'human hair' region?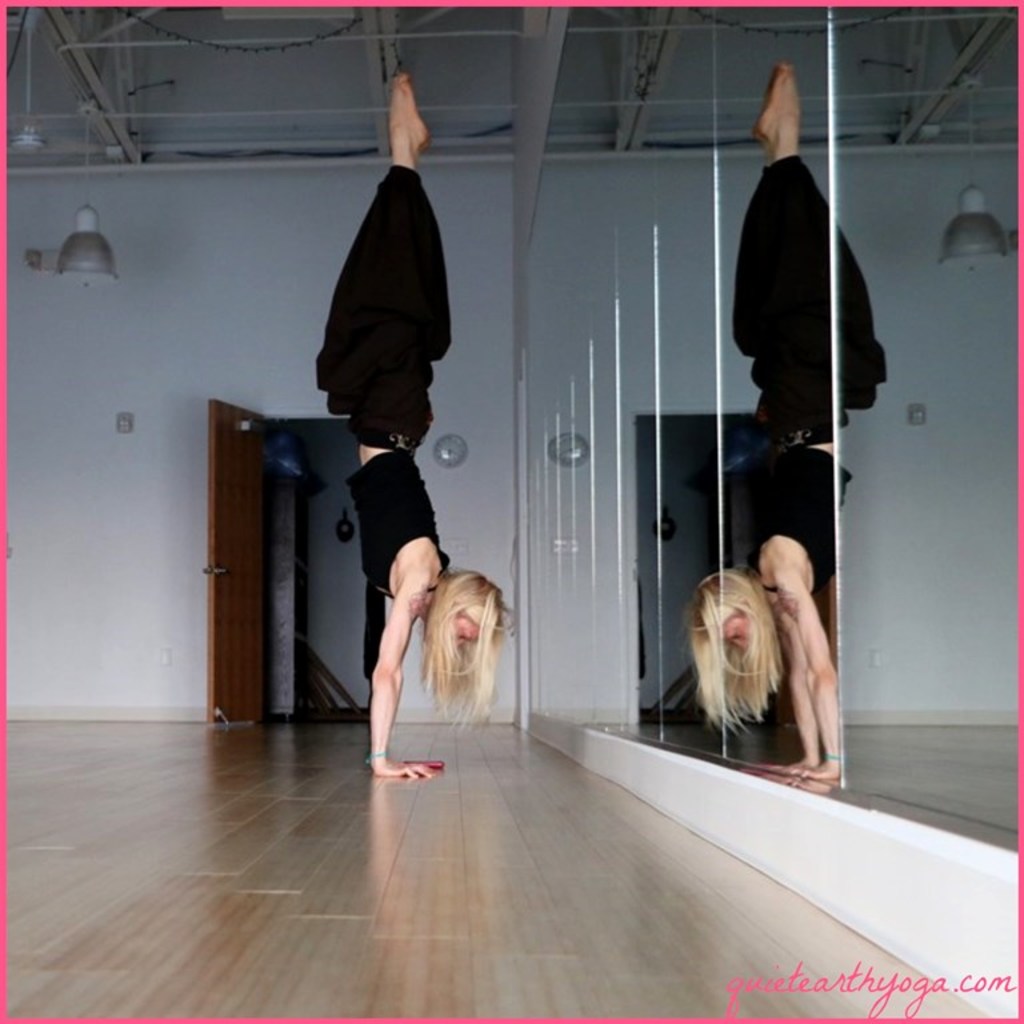
bbox=(683, 564, 808, 751)
